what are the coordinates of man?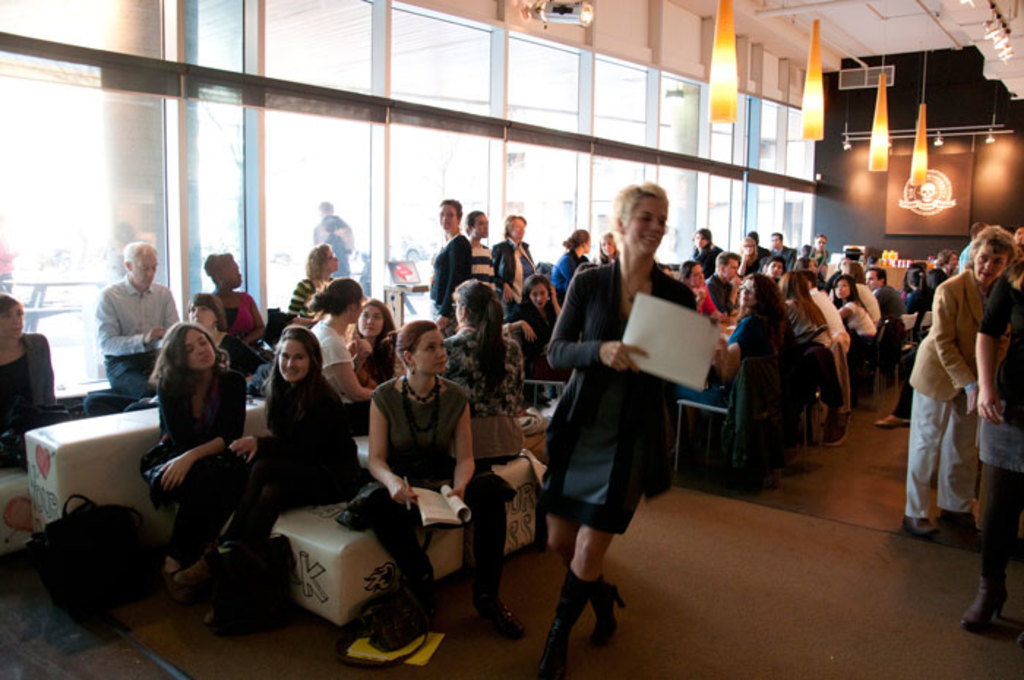
rect(73, 240, 176, 399).
